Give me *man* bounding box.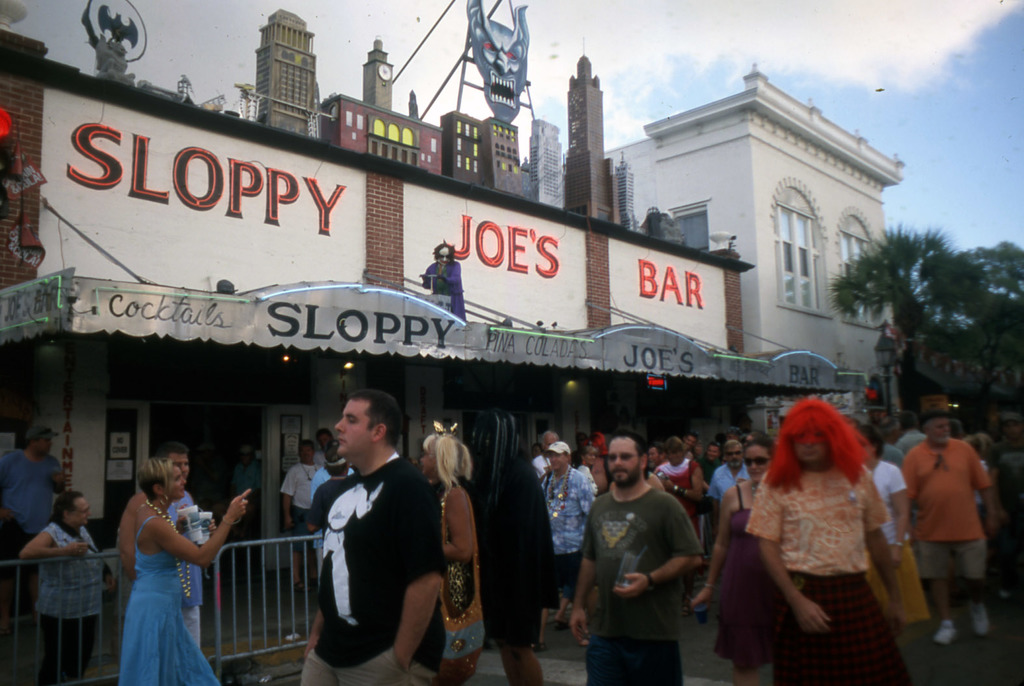
[left=902, top=419, right=936, bottom=449].
